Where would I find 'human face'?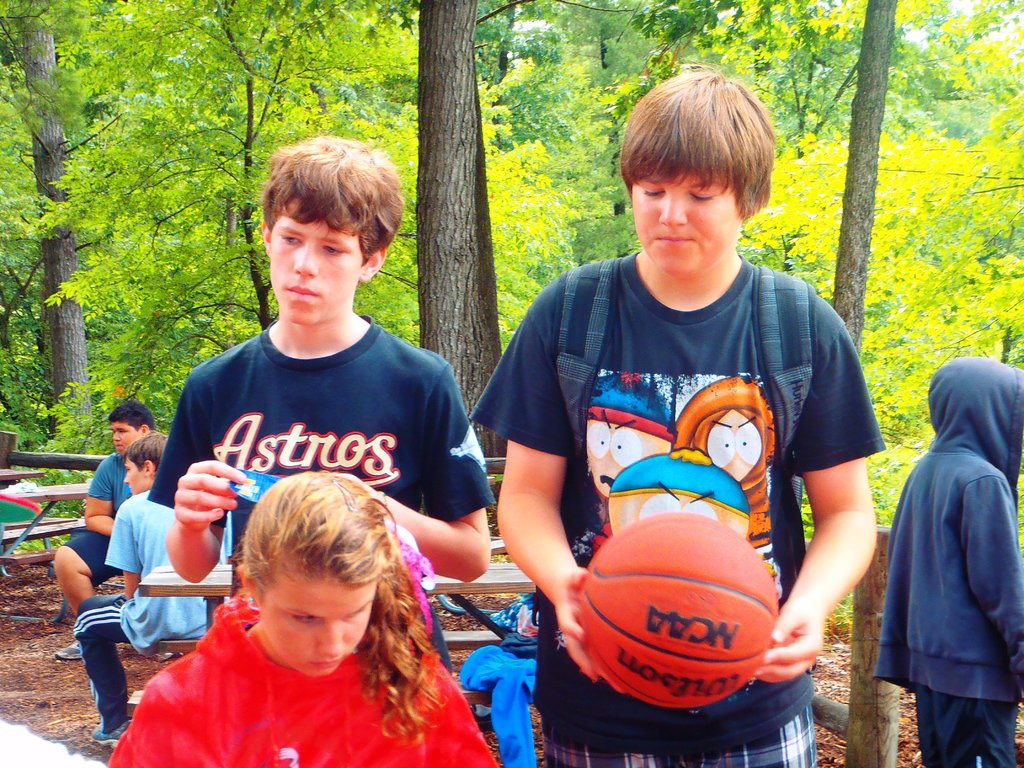
At (257, 579, 374, 676).
